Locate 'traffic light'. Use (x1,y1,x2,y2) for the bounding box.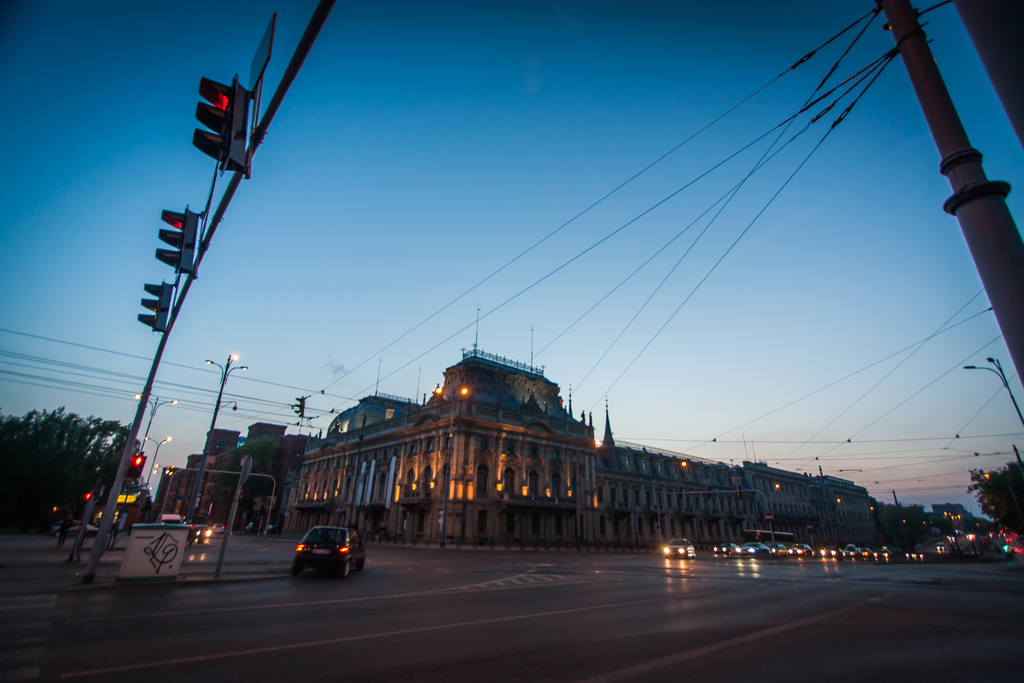
(124,454,147,480).
